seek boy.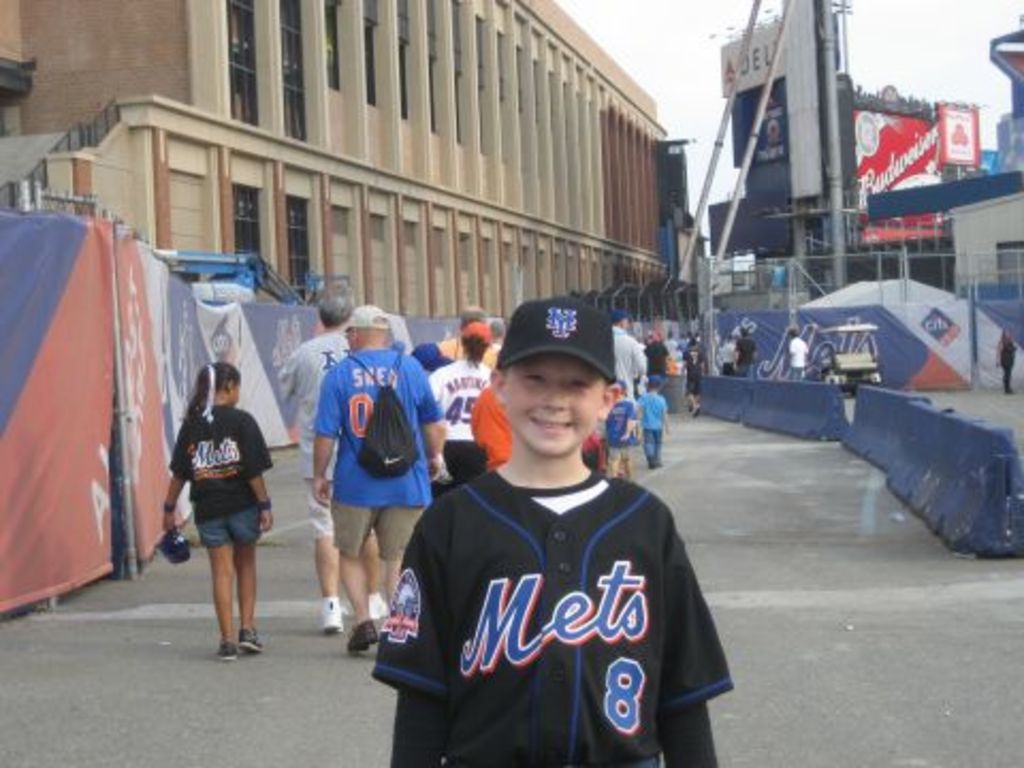
[left=606, top=378, right=636, bottom=480].
